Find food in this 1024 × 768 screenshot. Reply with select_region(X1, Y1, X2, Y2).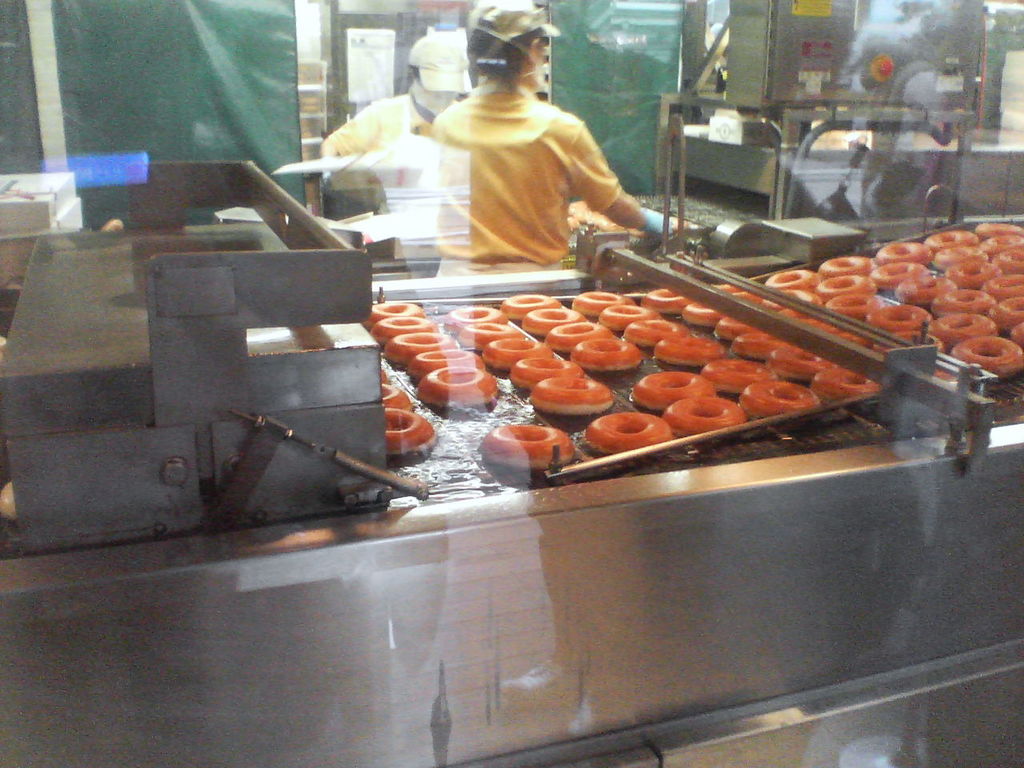
select_region(817, 254, 871, 278).
